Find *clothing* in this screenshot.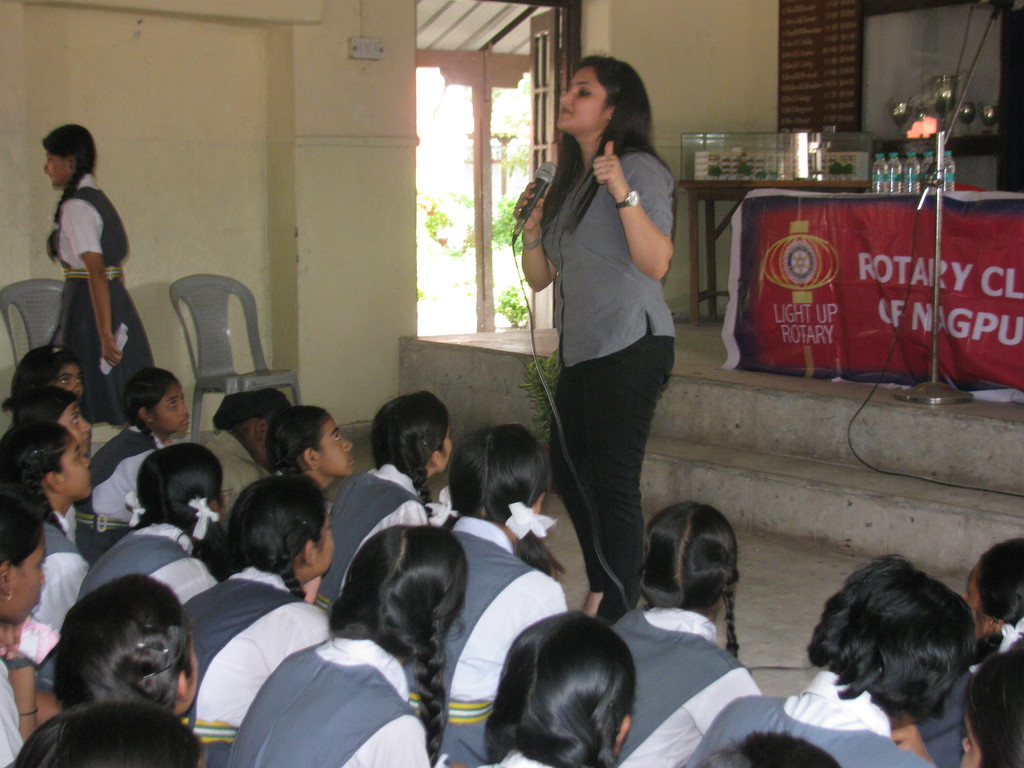
The bounding box for *clothing* is [x1=678, y1=667, x2=932, y2=767].
